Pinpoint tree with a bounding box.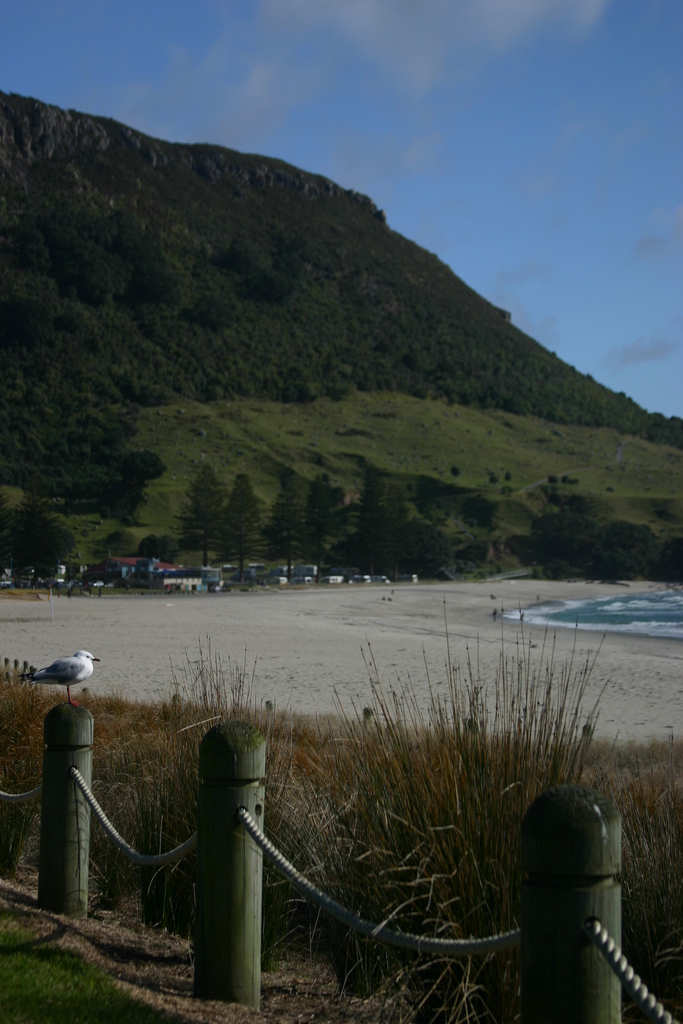
l=181, t=461, r=224, b=554.
